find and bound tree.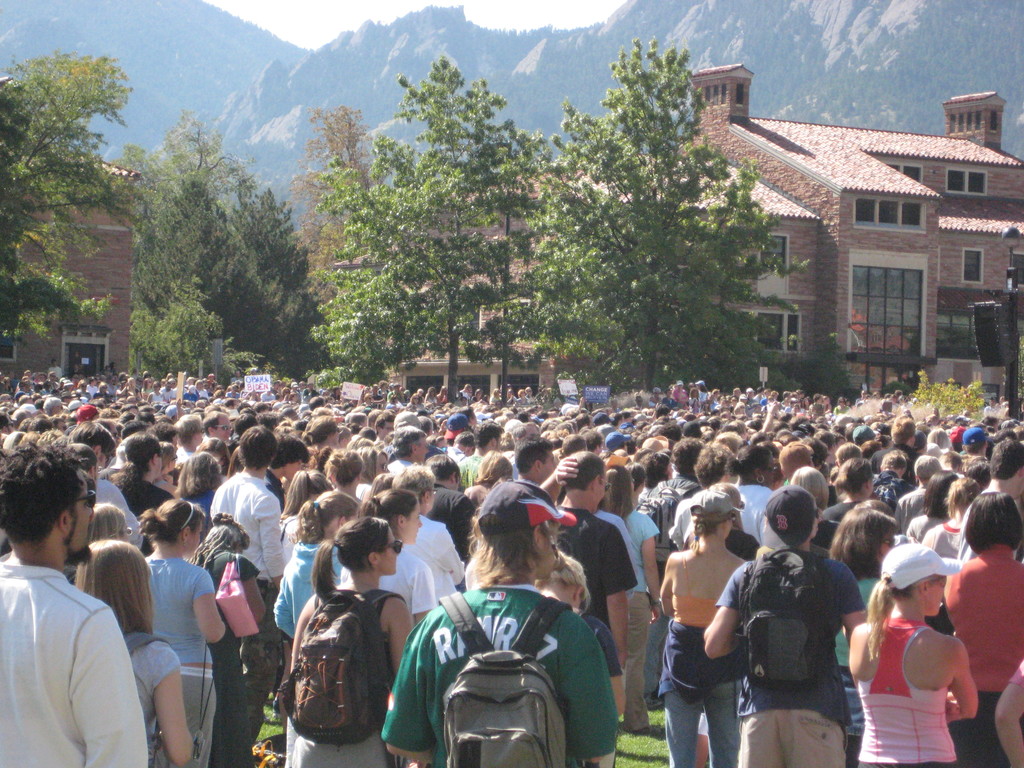
Bound: 529/31/807/389.
